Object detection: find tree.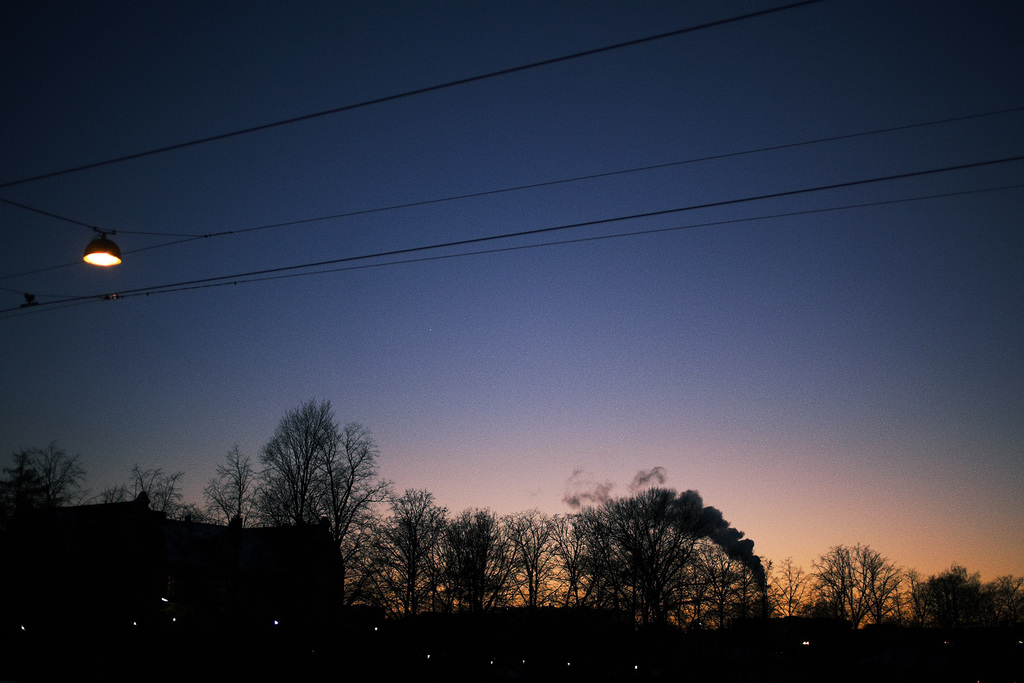
l=205, t=441, r=257, b=527.
